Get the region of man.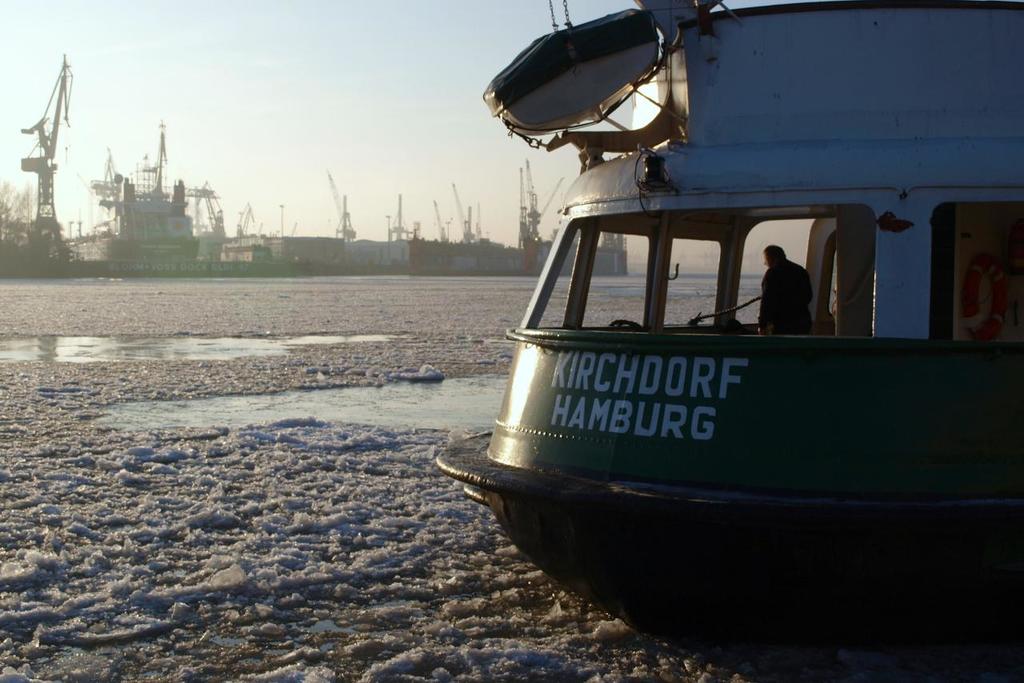
detection(760, 234, 821, 330).
